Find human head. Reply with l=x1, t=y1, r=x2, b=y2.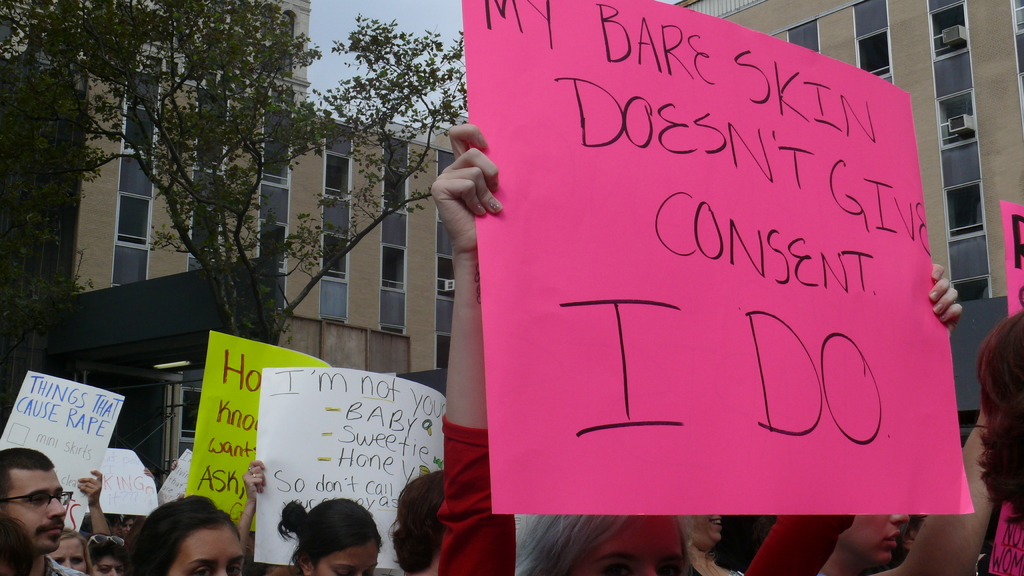
l=393, t=472, r=444, b=575.
